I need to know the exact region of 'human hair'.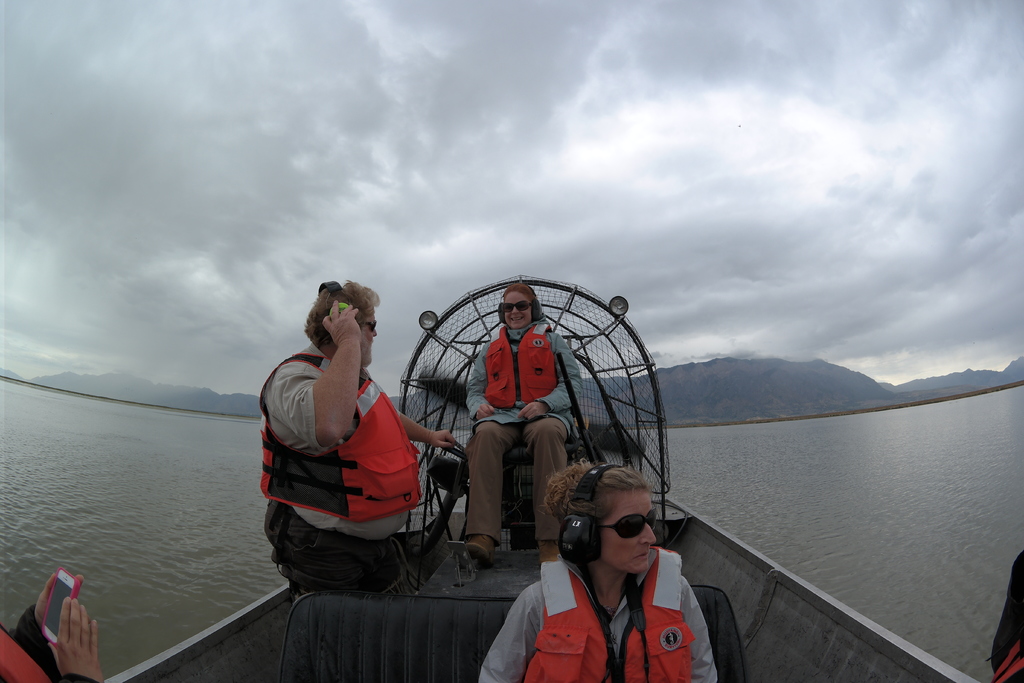
Region: bbox=[540, 462, 652, 522].
